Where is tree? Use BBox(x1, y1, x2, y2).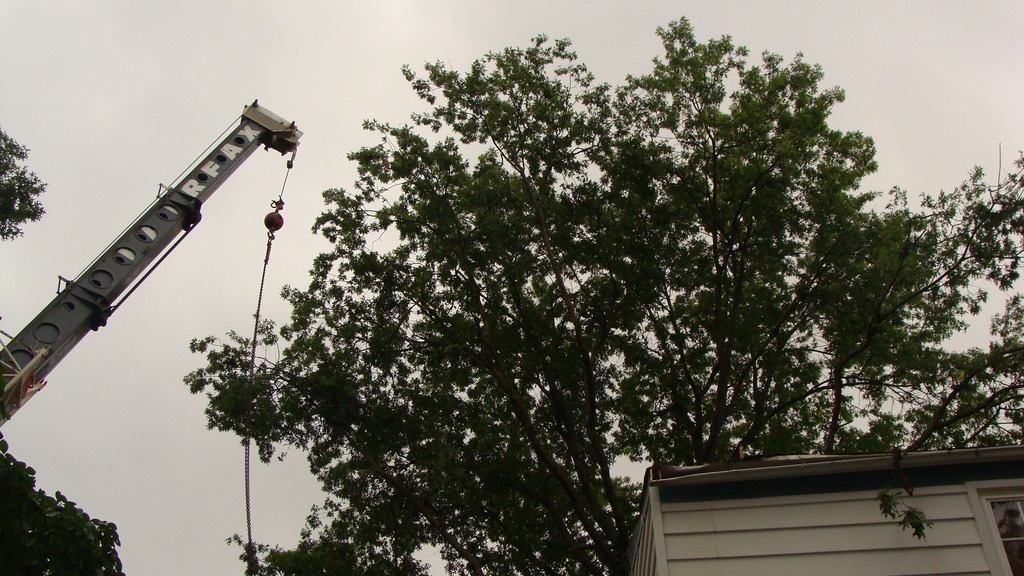
BBox(204, 15, 971, 552).
